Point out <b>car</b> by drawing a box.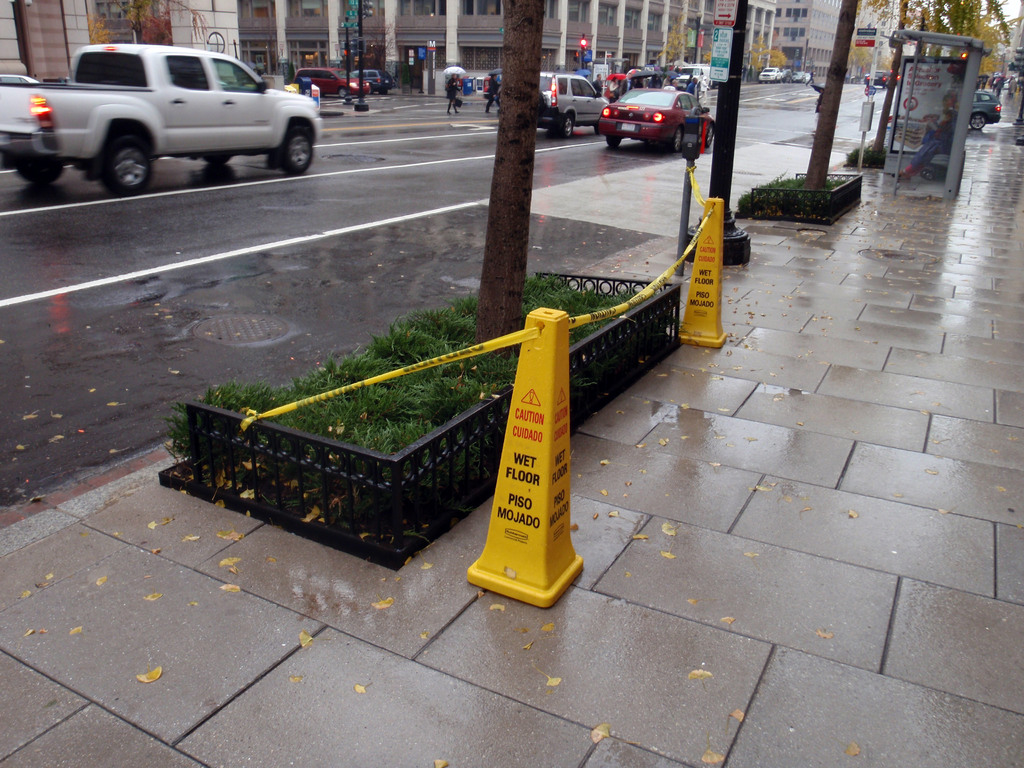
l=536, t=68, r=609, b=138.
